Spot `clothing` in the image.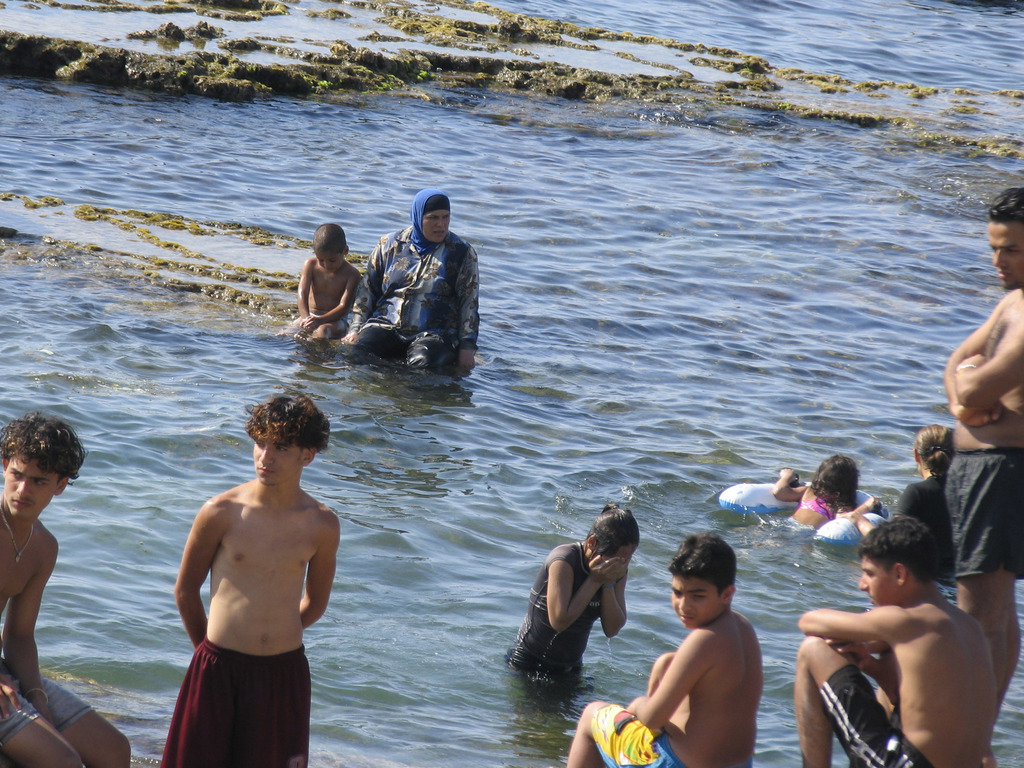
`clothing` found at (left=344, top=201, right=483, bottom=380).
